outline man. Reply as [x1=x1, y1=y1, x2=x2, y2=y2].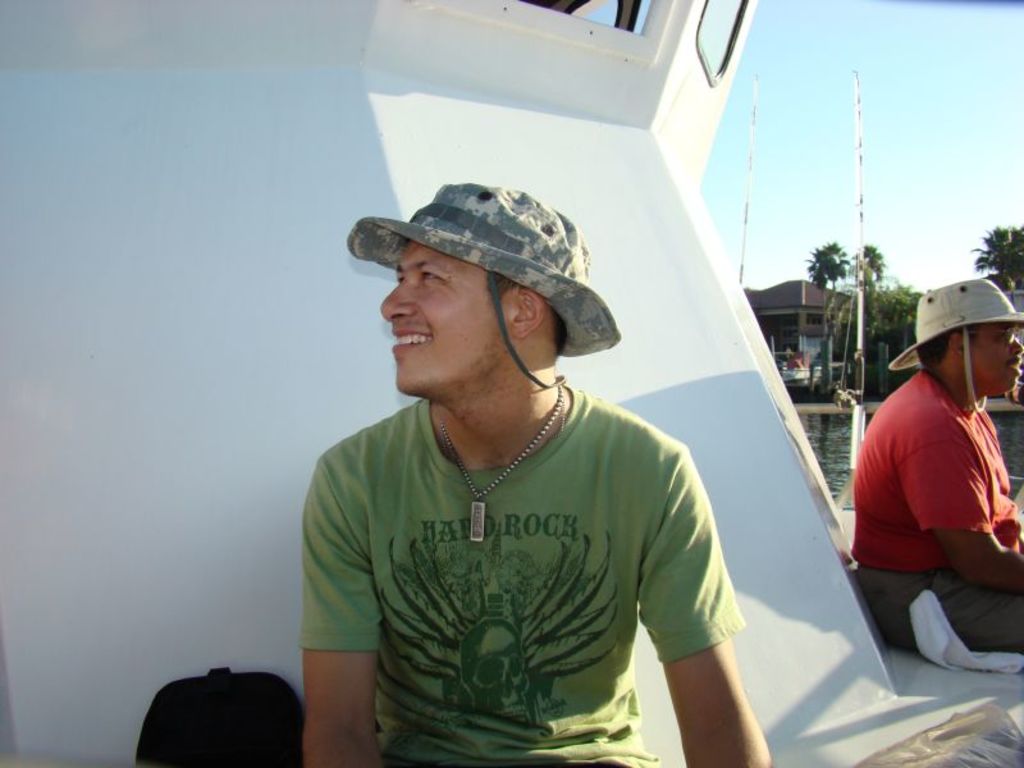
[x1=297, y1=179, x2=773, y2=767].
